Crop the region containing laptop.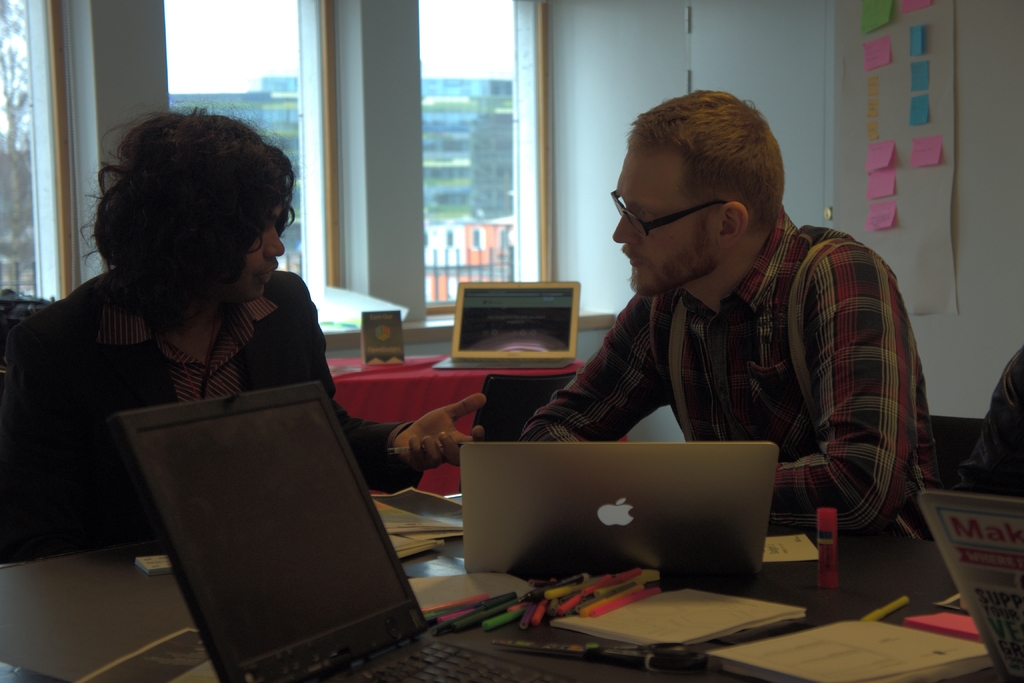
Crop region: box(449, 440, 805, 603).
